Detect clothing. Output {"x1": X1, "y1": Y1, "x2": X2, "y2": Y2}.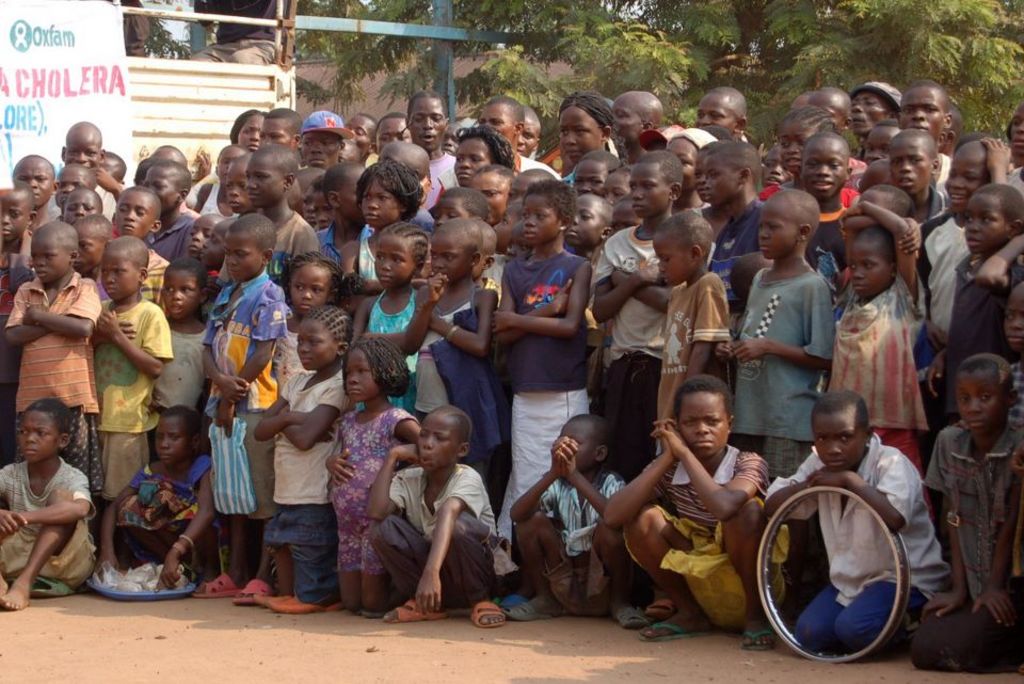
{"x1": 270, "y1": 368, "x2": 342, "y2": 602}.
